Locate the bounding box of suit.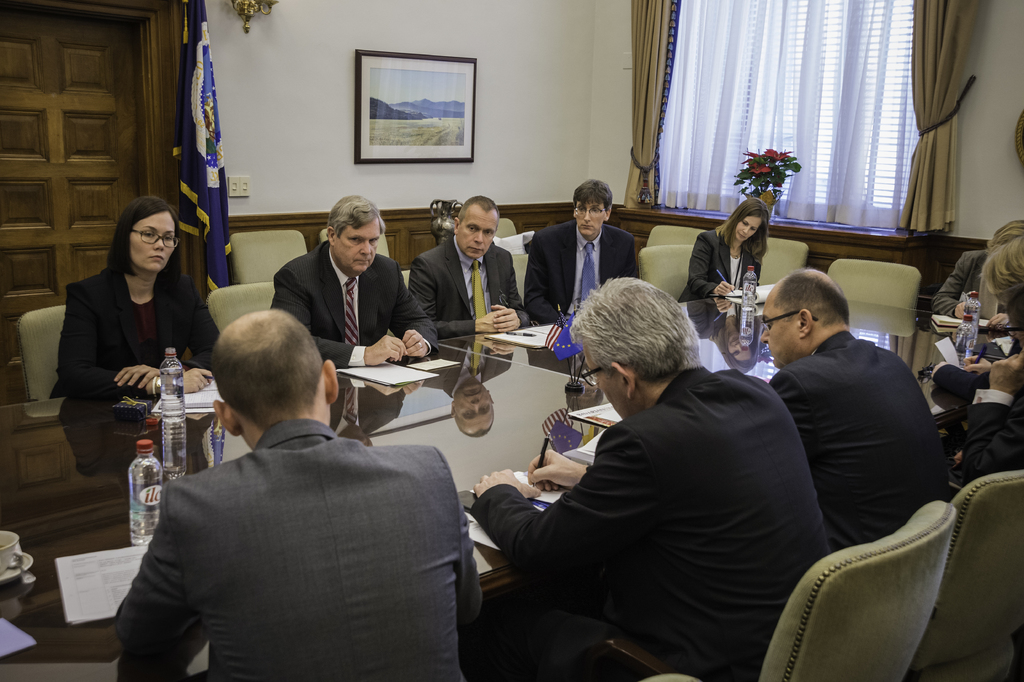
Bounding box: {"x1": 404, "y1": 234, "x2": 536, "y2": 331}.
